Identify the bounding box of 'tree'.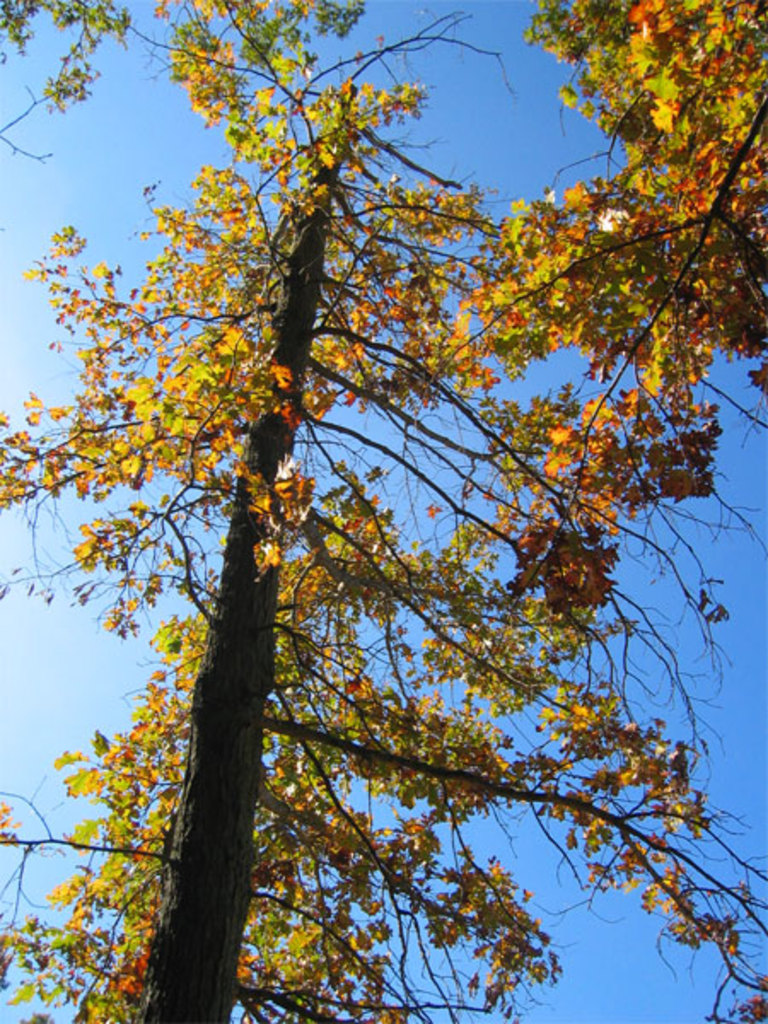
14:44:761:1012.
